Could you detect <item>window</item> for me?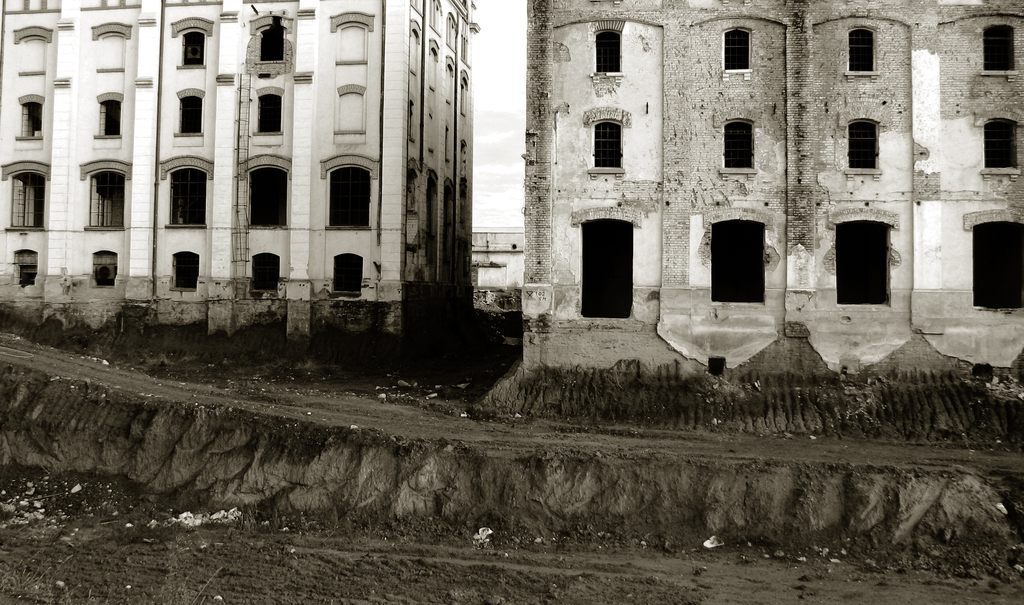
Detection result: {"left": 851, "top": 194, "right": 904, "bottom": 311}.
